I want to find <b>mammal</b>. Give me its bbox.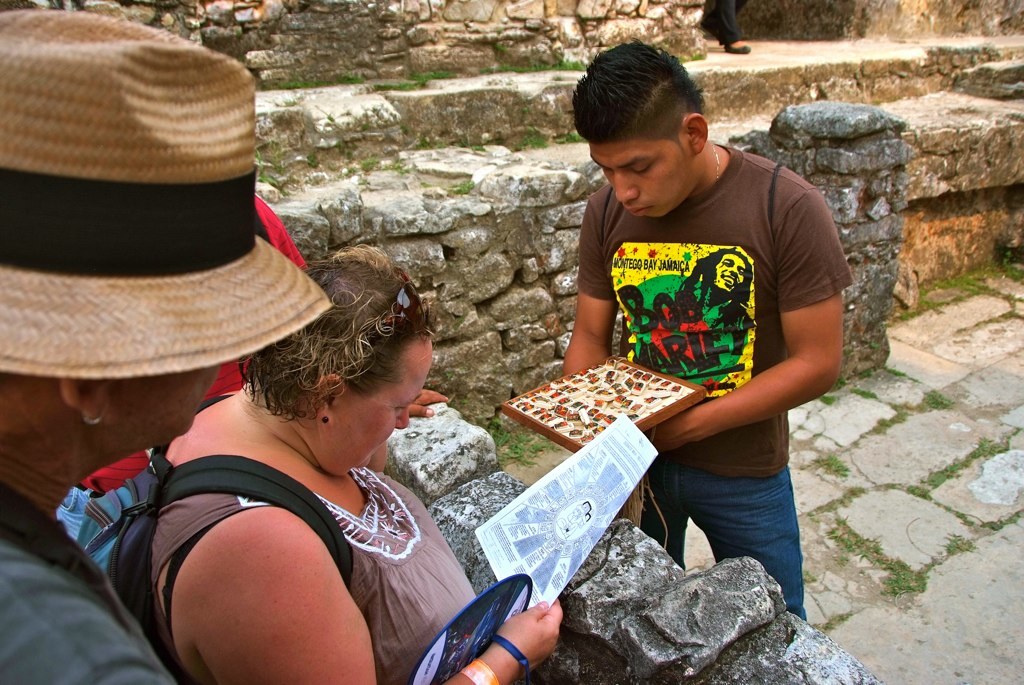
545/73/863/522.
